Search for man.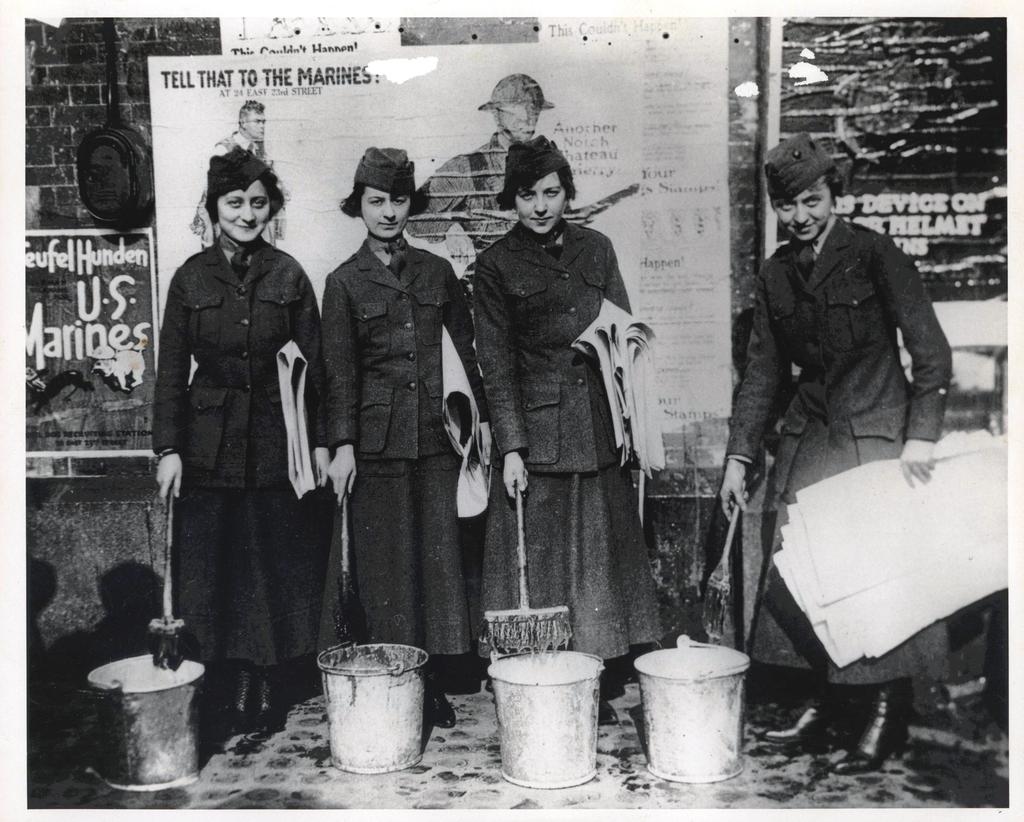
Found at [193,97,276,243].
